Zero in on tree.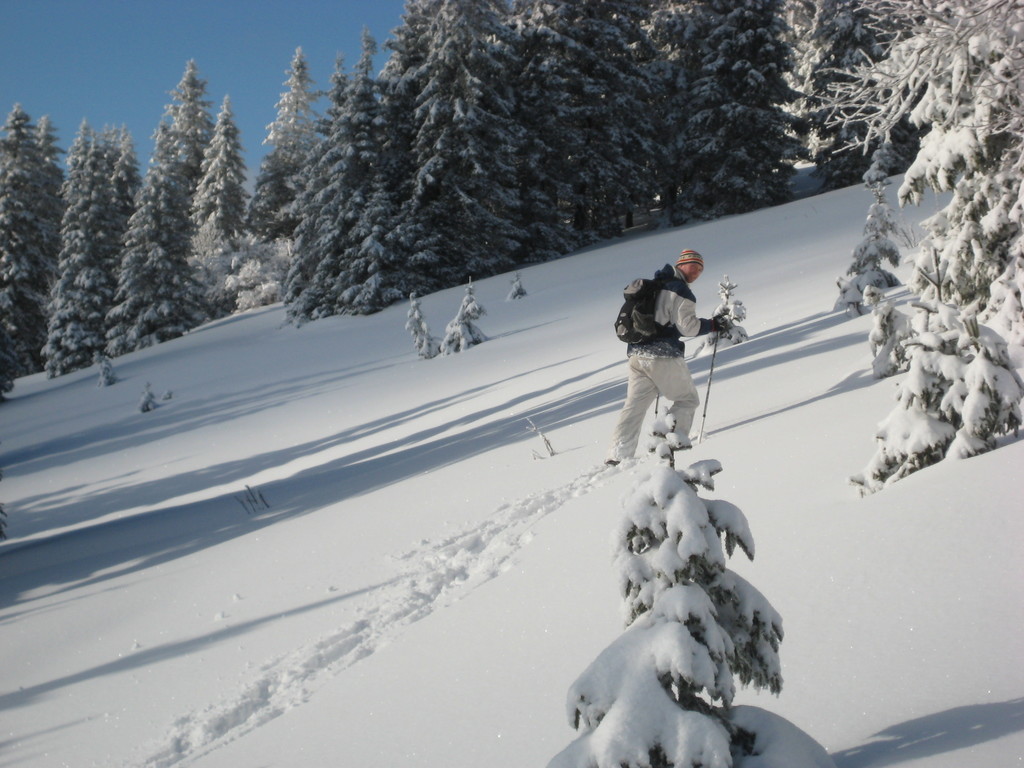
Zeroed in: locate(856, 136, 1023, 488).
